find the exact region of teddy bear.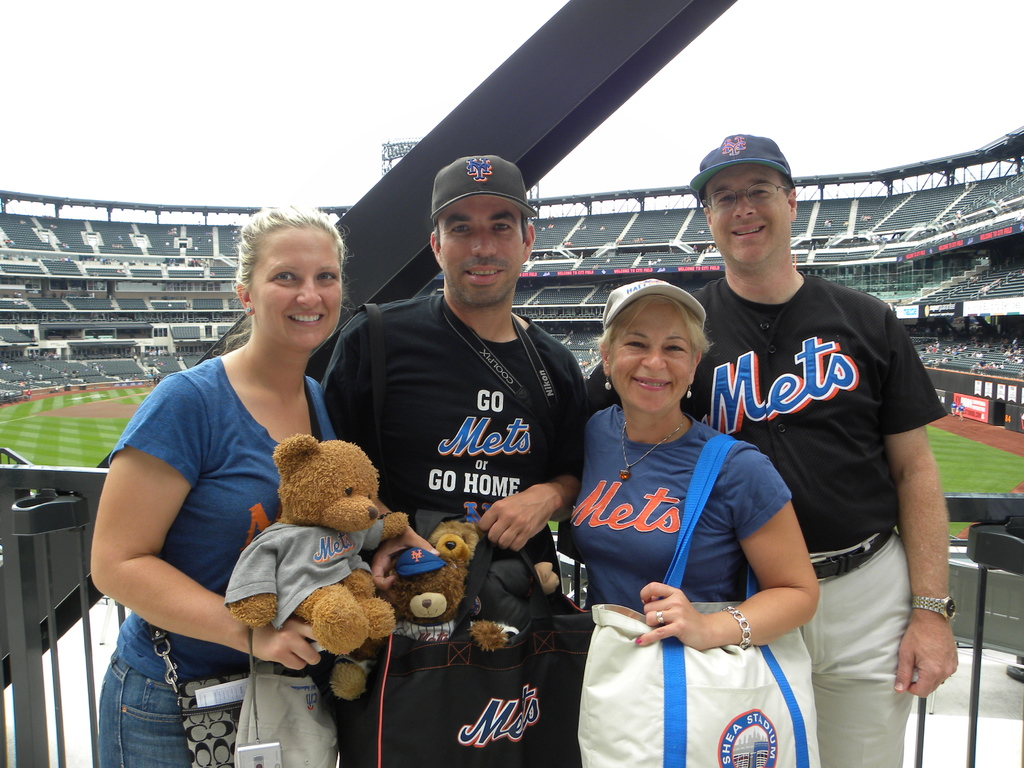
Exact region: region(320, 524, 517, 705).
